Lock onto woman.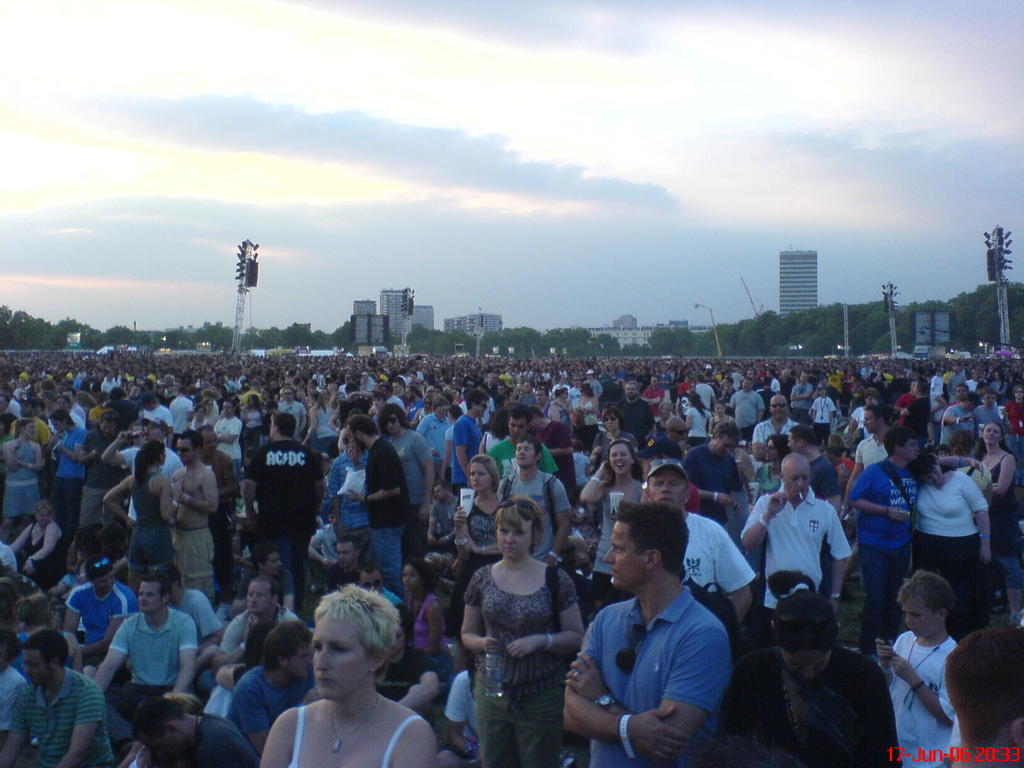
Locked: x1=439, y1=645, x2=501, y2=767.
